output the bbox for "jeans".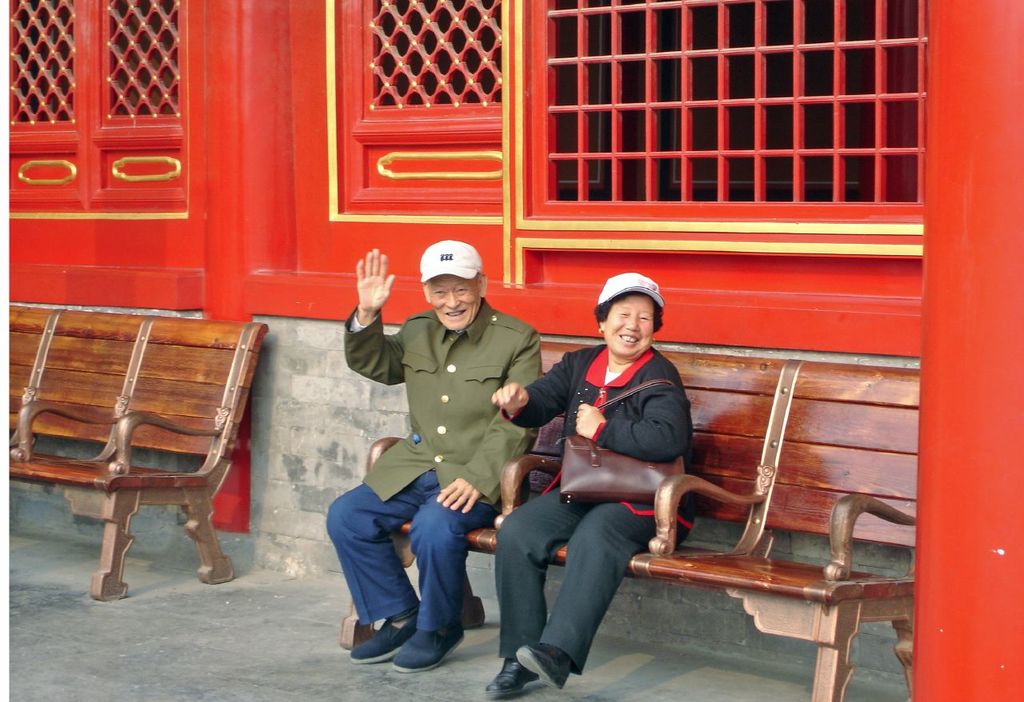
locate(481, 477, 694, 676).
